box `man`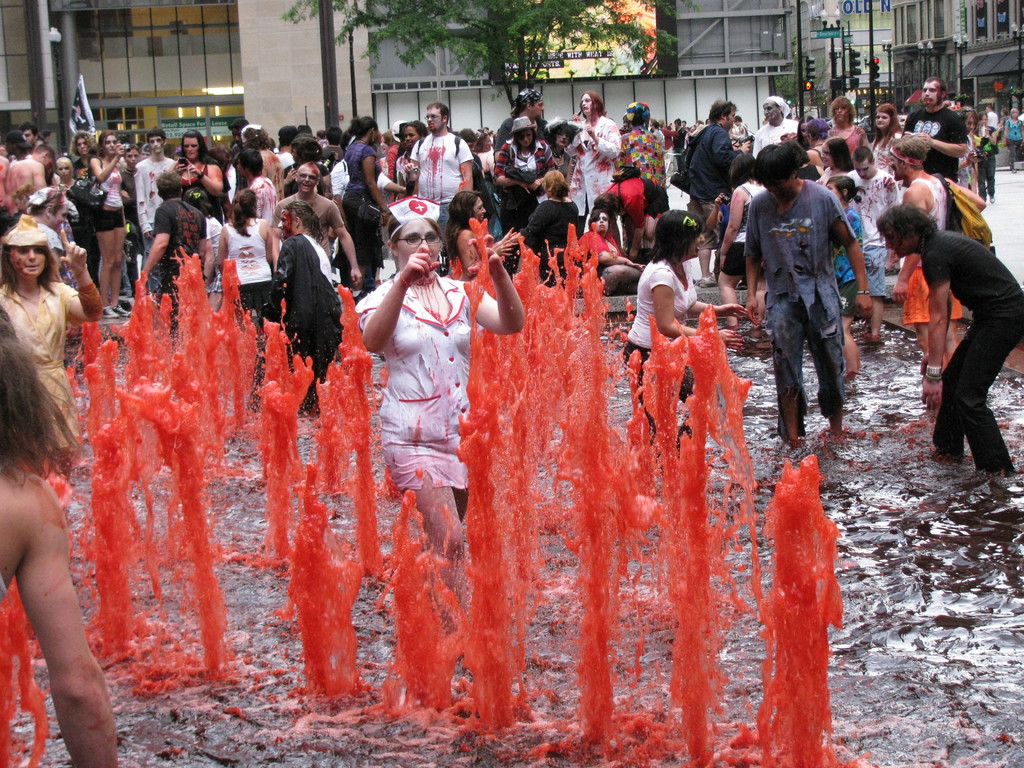
BBox(20, 127, 40, 150)
